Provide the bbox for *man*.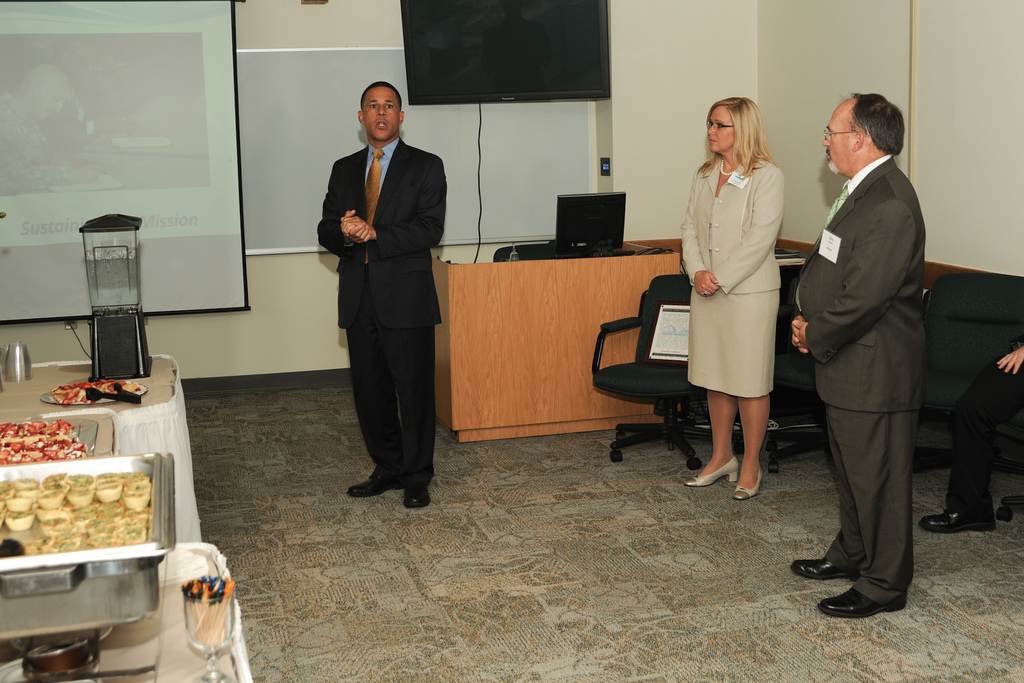
682,94,786,500.
